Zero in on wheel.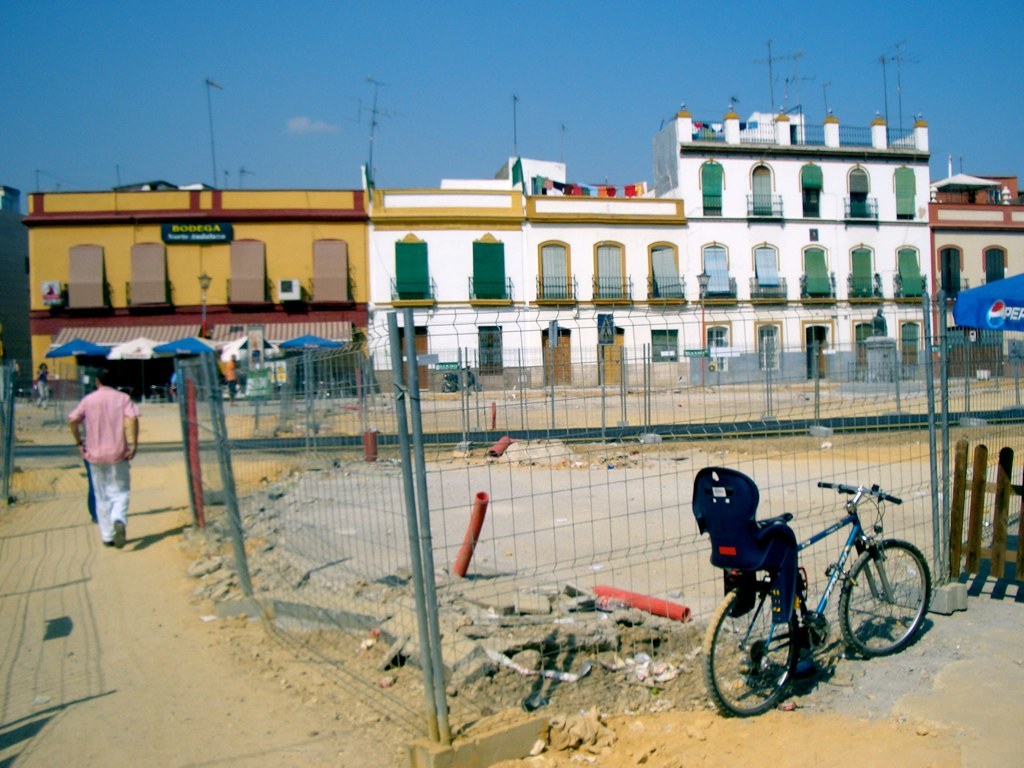
Zeroed in: bbox(699, 584, 800, 719).
